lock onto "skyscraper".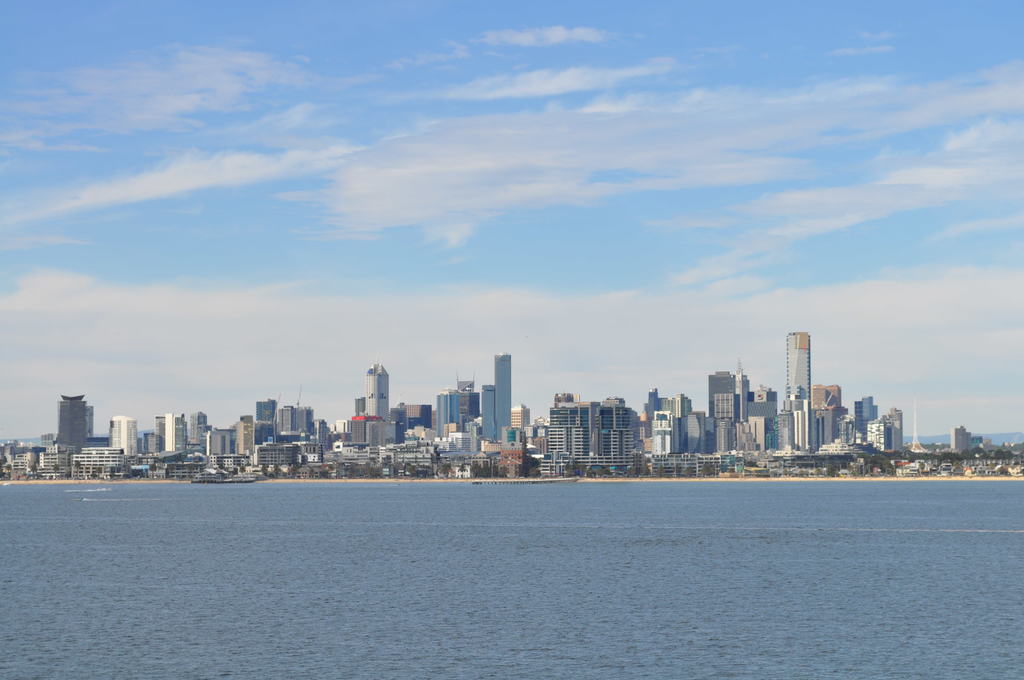
Locked: bbox=[57, 392, 92, 451].
